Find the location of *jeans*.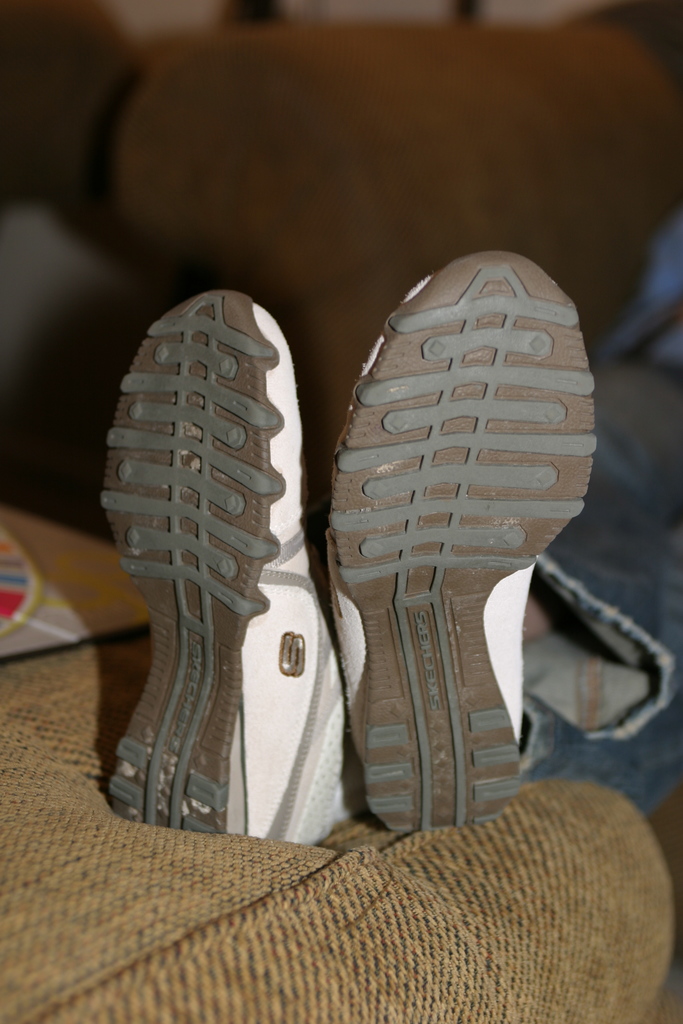
Location: box(534, 356, 679, 821).
